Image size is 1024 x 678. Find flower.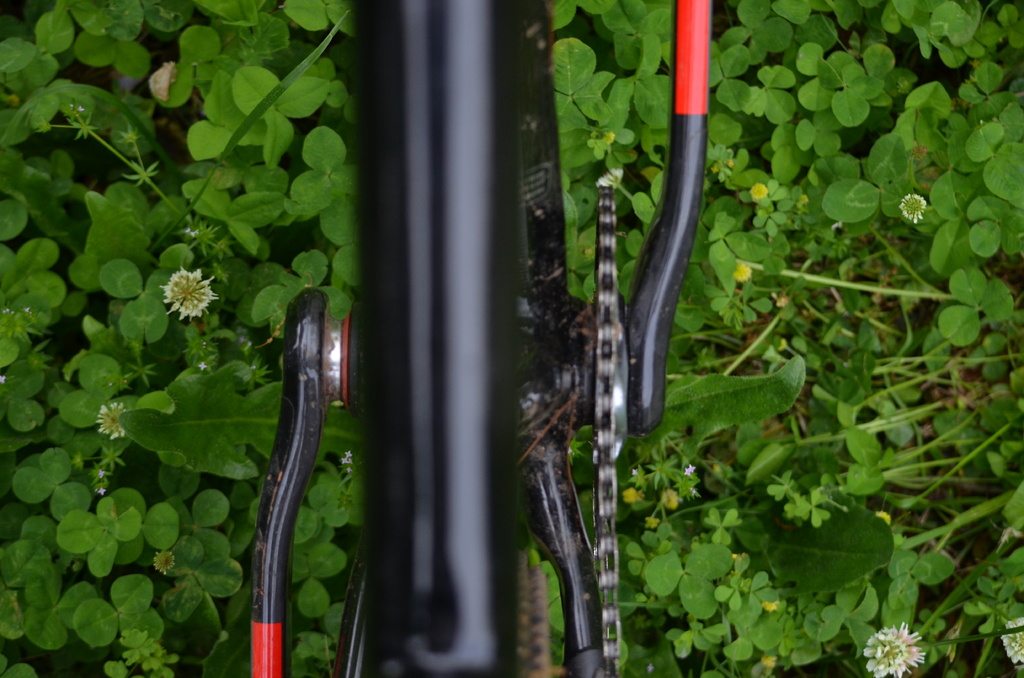
{"left": 749, "top": 182, "right": 769, "bottom": 204}.
